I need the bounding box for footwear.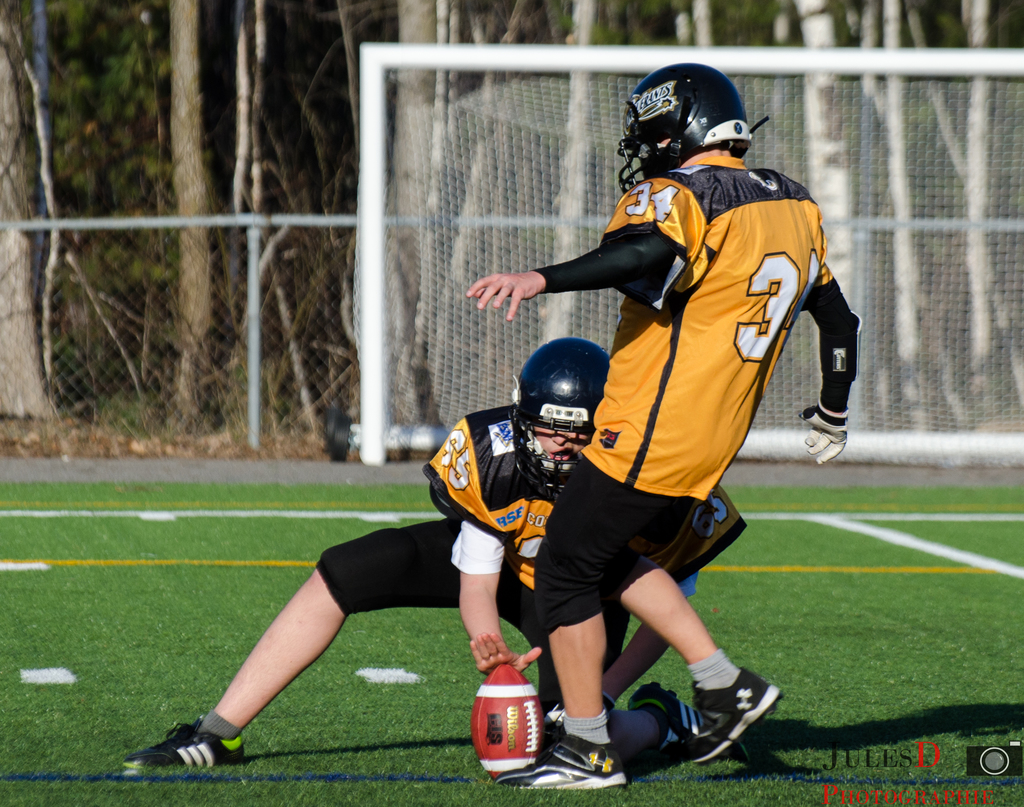
Here it is: detection(122, 714, 244, 770).
